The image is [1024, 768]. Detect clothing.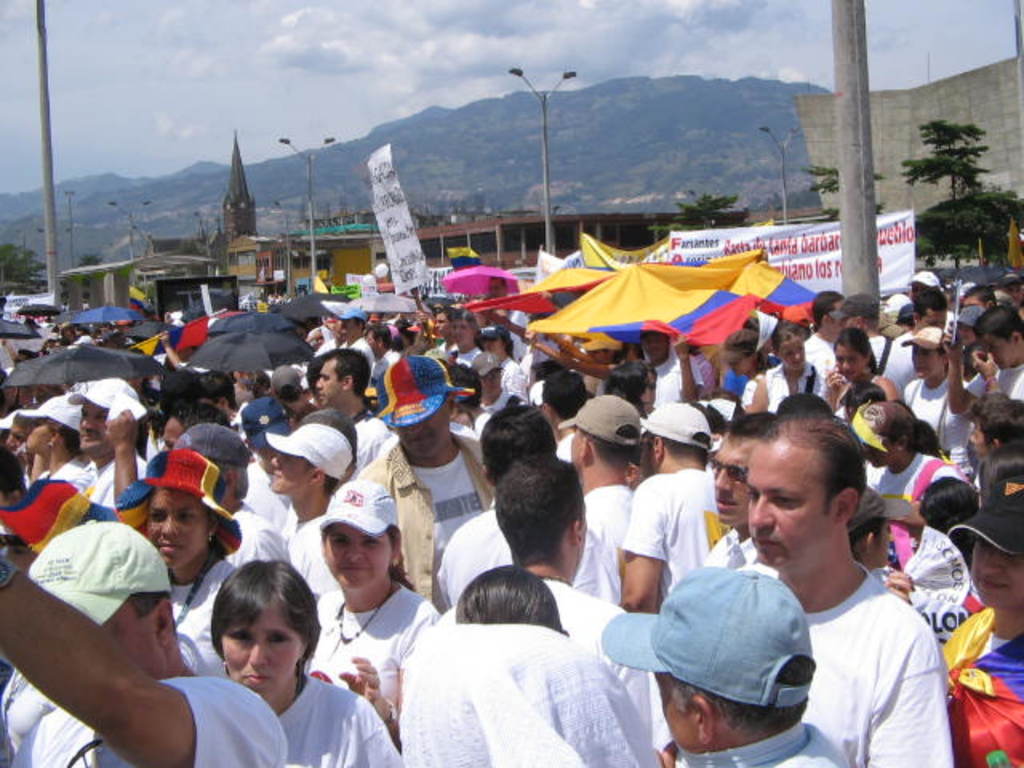
Detection: bbox(672, 720, 846, 766).
